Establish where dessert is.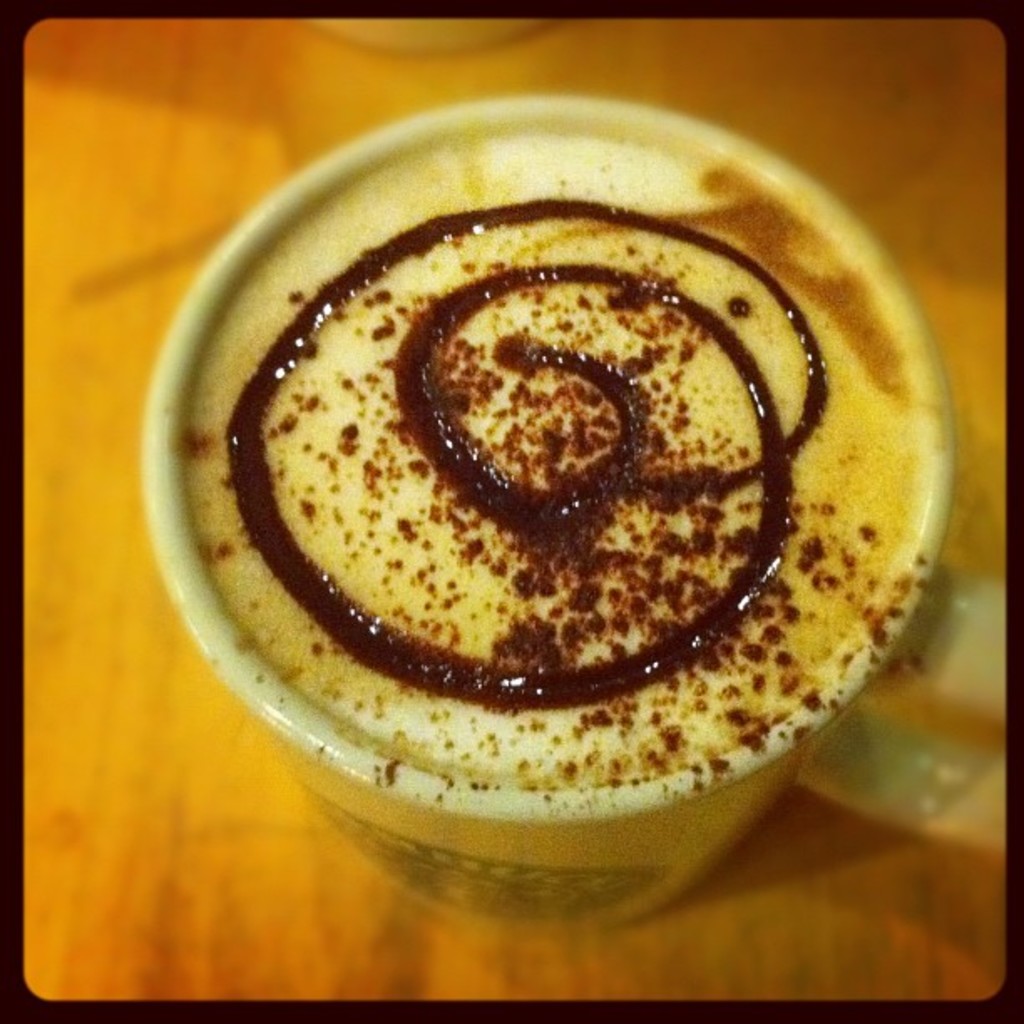
Established at [179, 115, 917, 800].
